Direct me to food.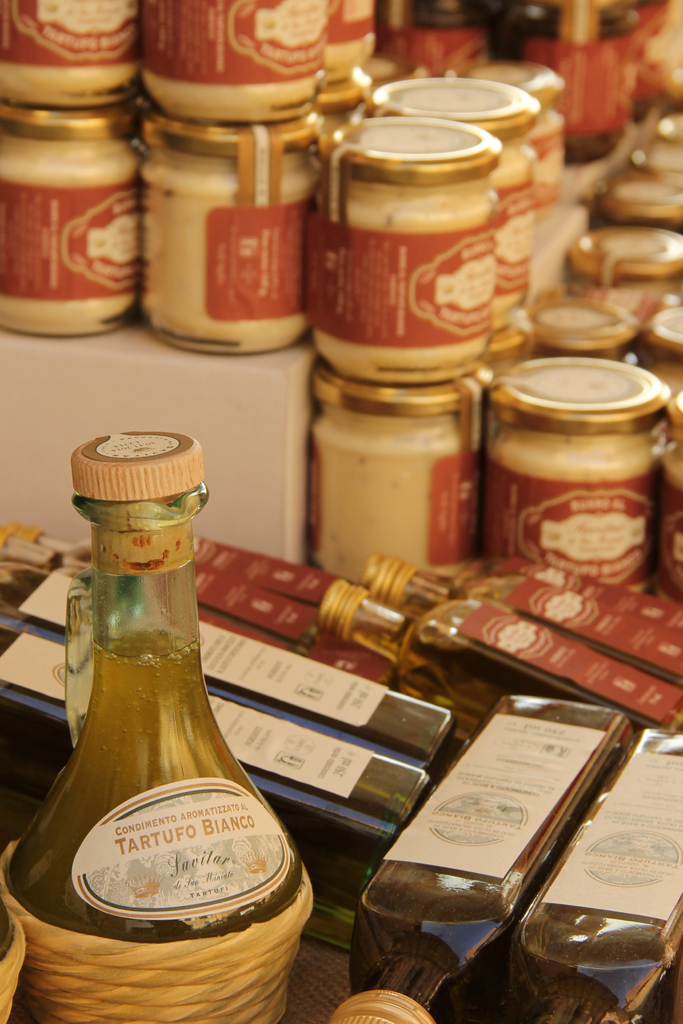
Direction: 484:128:534:330.
